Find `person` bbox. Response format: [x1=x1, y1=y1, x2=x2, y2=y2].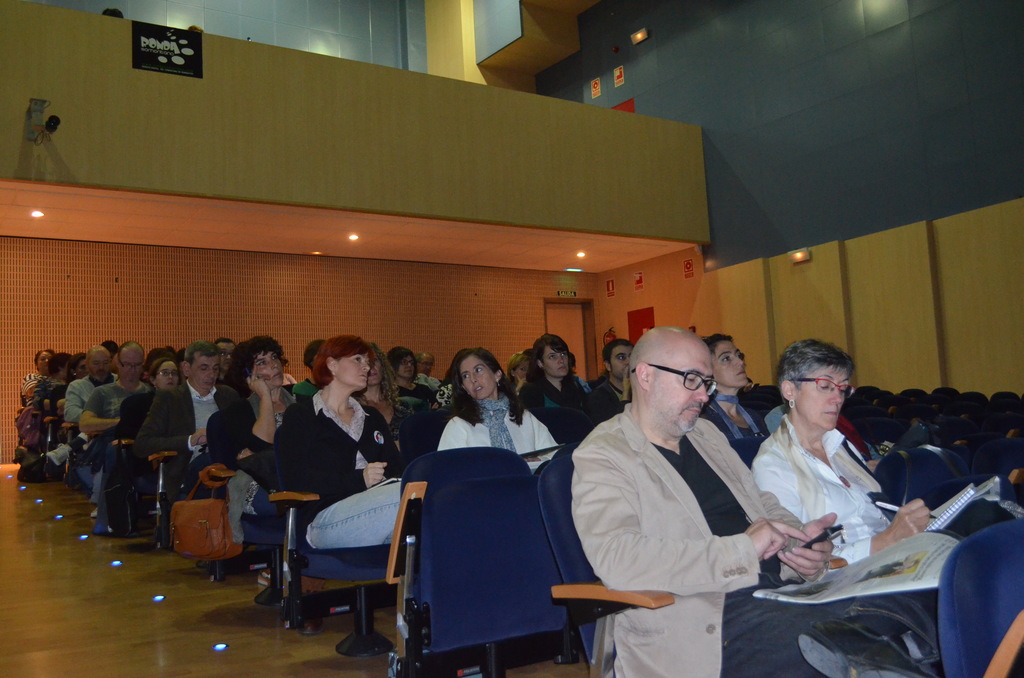
[x1=558, y1=321, x2=947, y2=677].
